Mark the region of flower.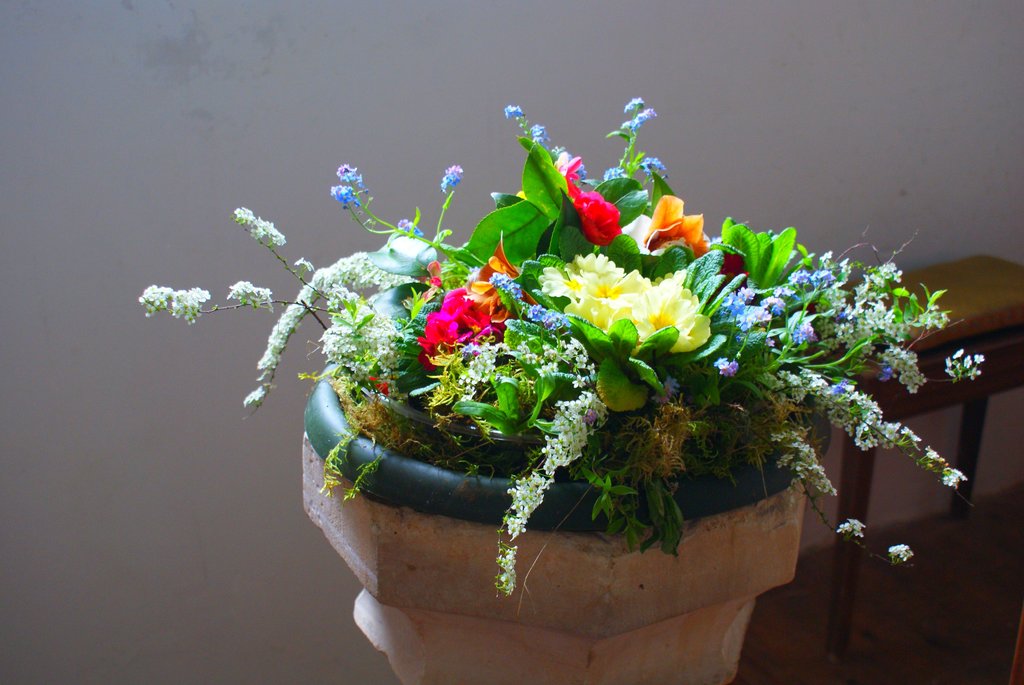
Region: BBox(419, 280, 500, 377).
